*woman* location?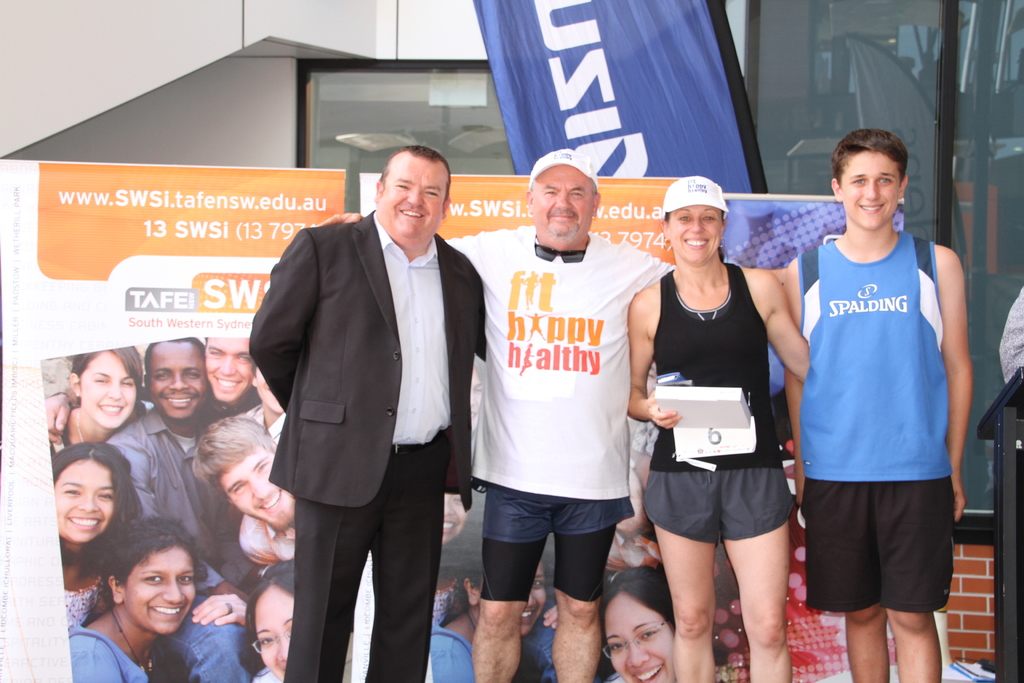
box=[605, 561, 700, 682]
